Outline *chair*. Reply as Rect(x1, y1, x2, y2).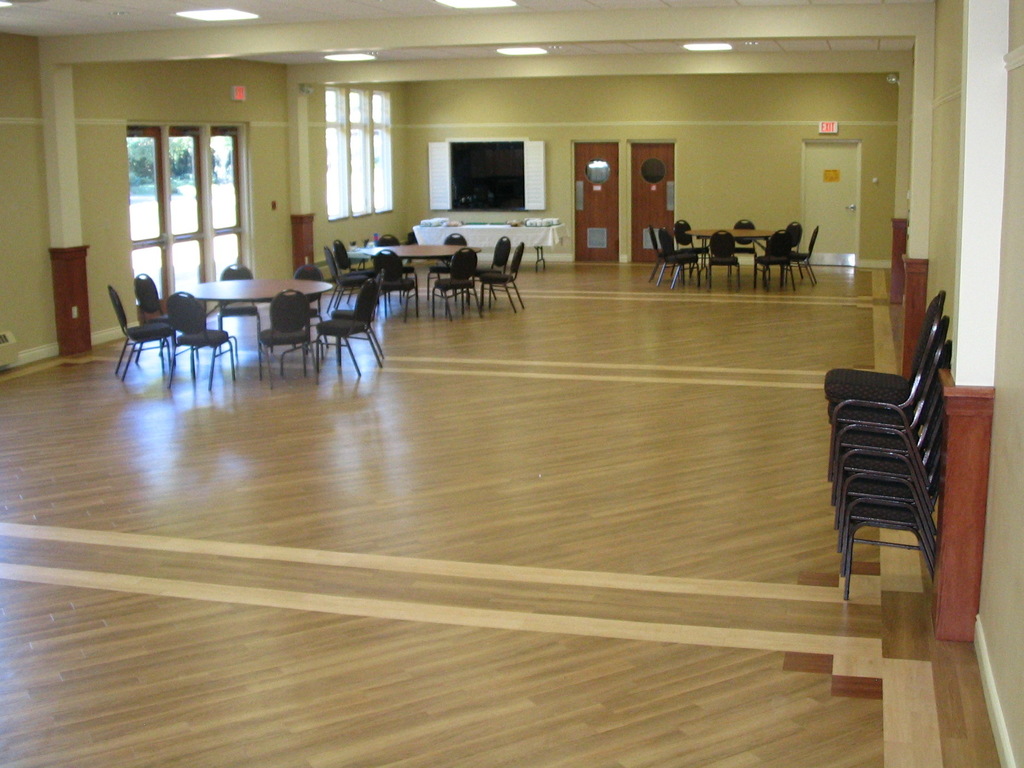
Rect(429, 236, 458, 295).
